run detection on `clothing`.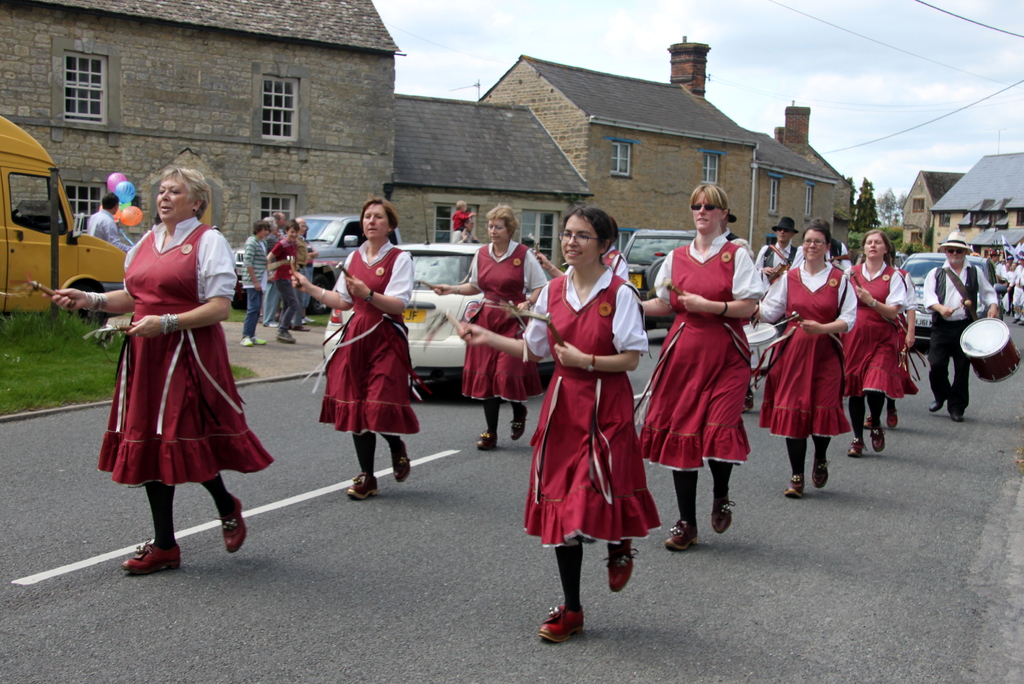
Result: 72, 205, 131, 252.
